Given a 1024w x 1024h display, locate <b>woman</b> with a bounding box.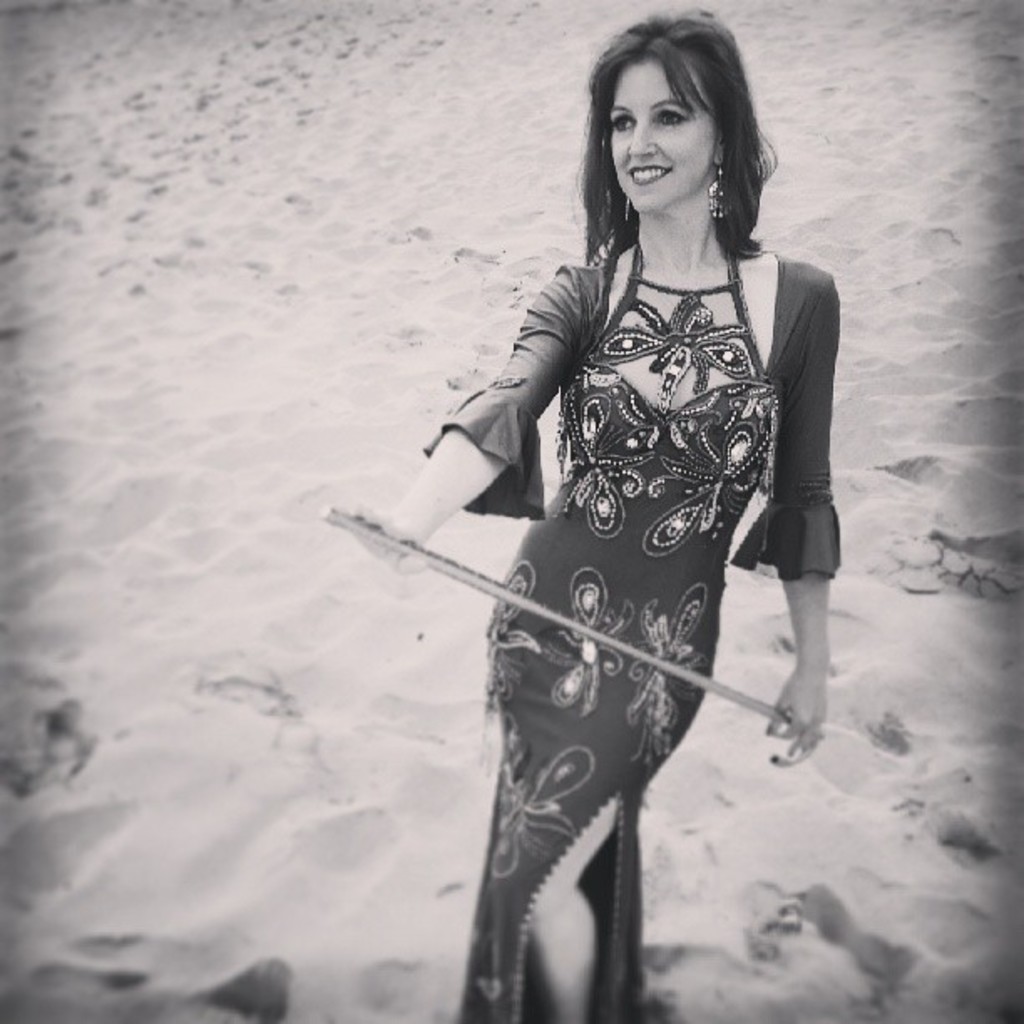
Located: {"x1": 413, "y1": 0, "x2": 845, "y2": 994}.
